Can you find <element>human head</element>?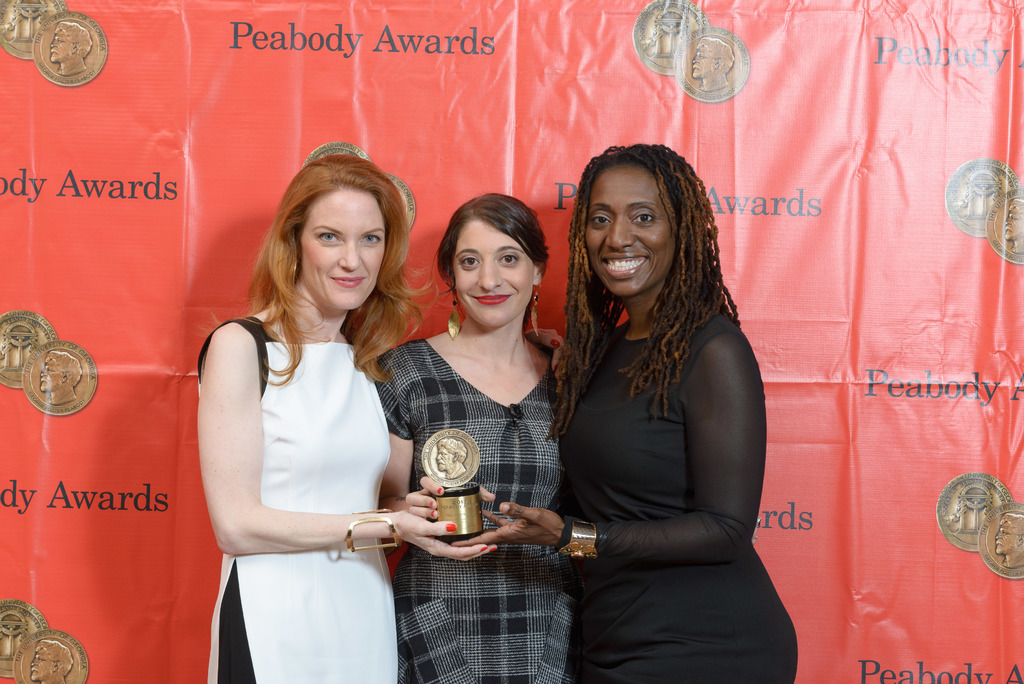
Yes, bounding box: Rect(281, 151, 410, 309).
